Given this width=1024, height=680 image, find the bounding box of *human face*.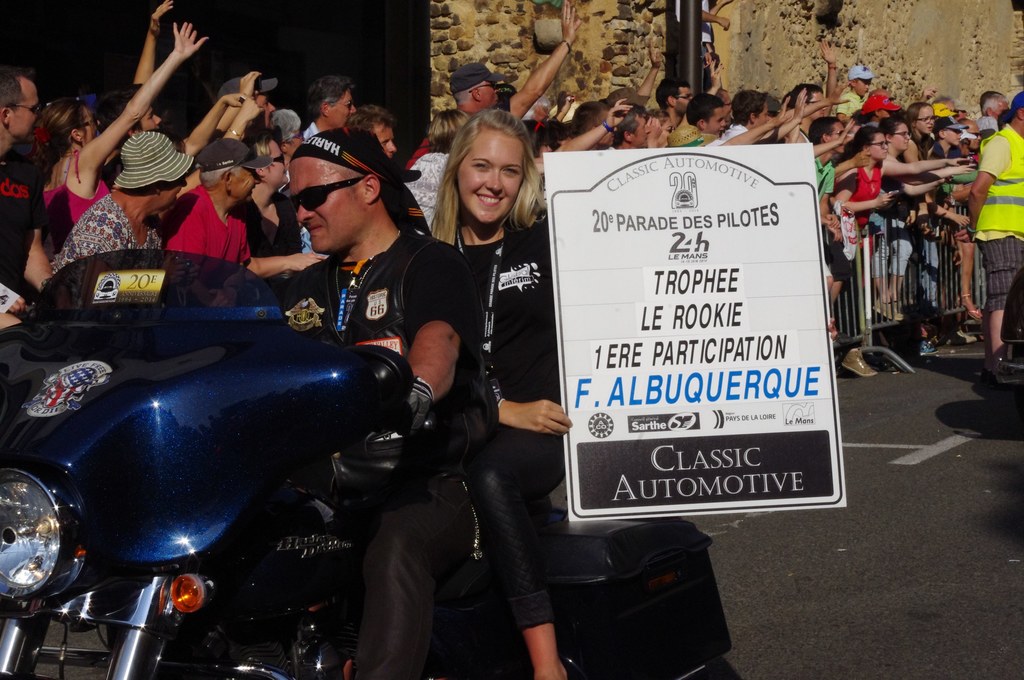
bbox(699, 104, 725, 131).
